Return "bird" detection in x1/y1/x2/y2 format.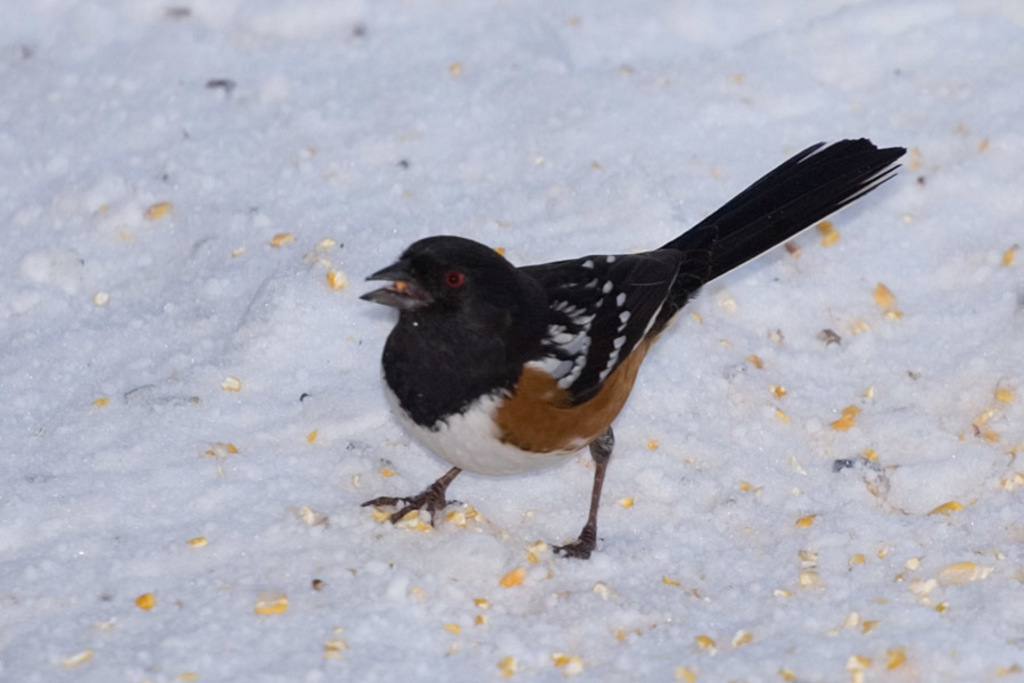
345/139/907/574.
